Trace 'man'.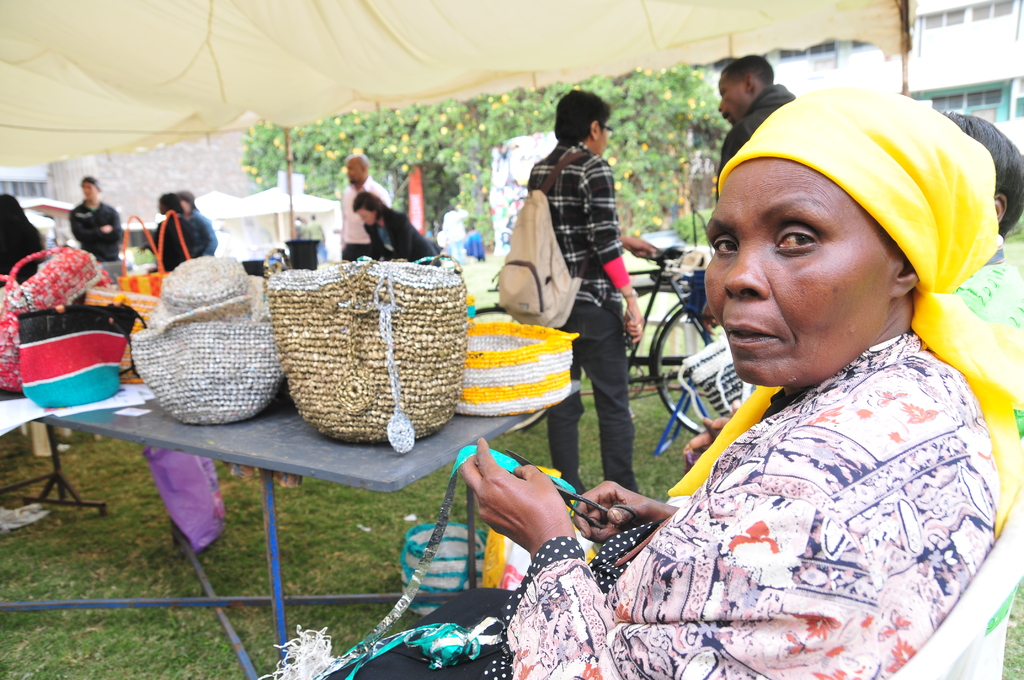
Traced to (left=530, top=93, right=641, bottom=502).
